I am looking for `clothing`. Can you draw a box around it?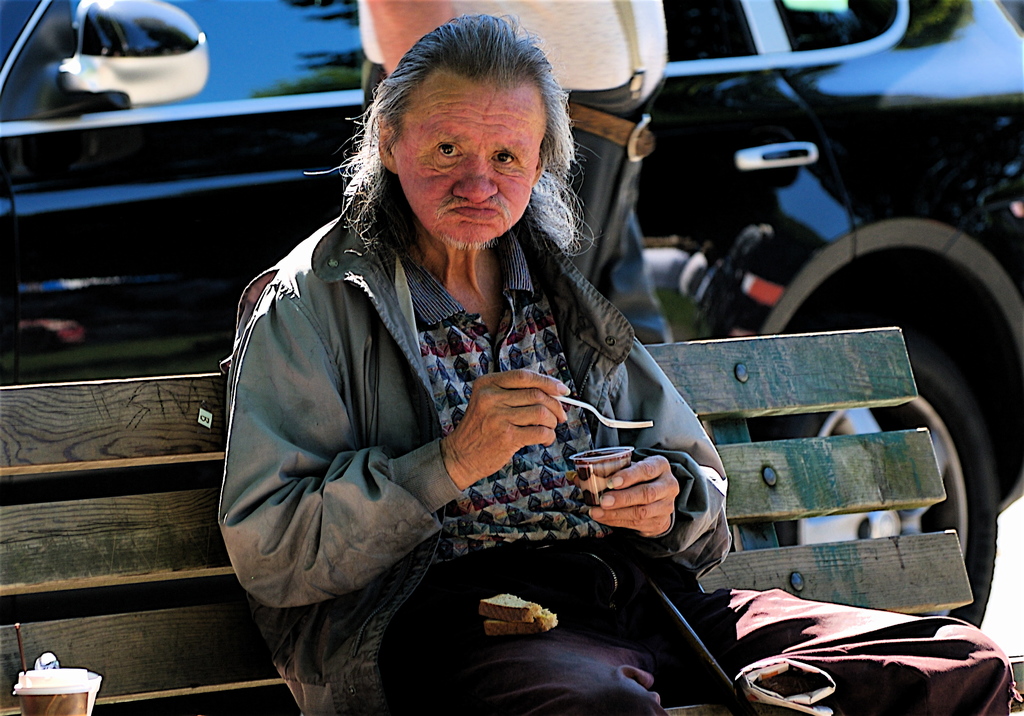
Sure, the bounding box is [355, 0, 658, 106].
